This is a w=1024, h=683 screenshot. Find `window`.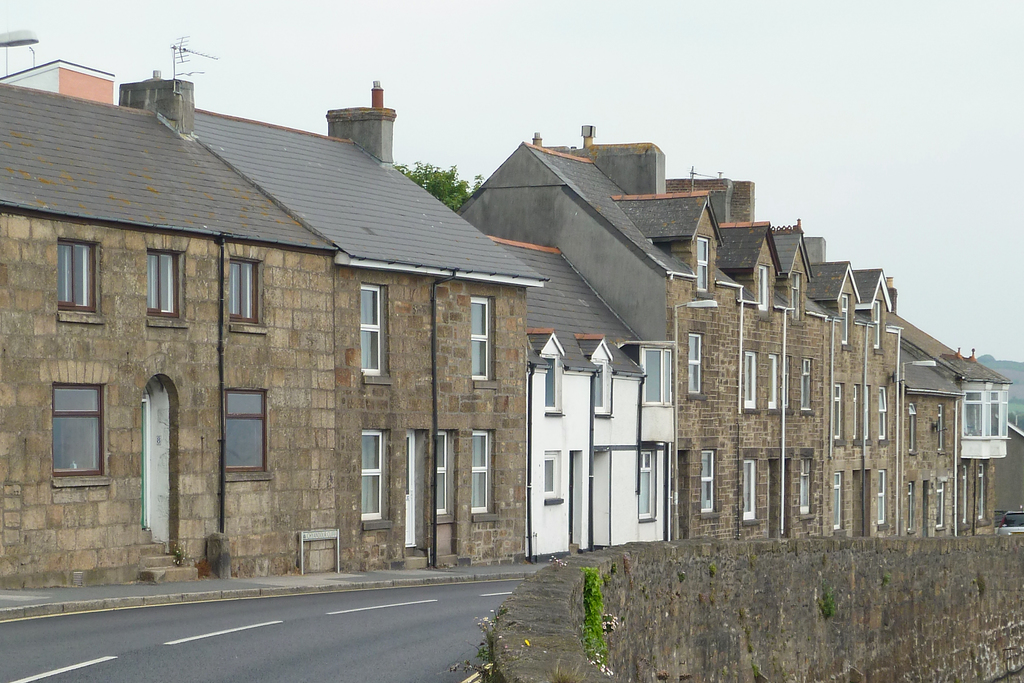
Bounding box: 590,356,614,425.
